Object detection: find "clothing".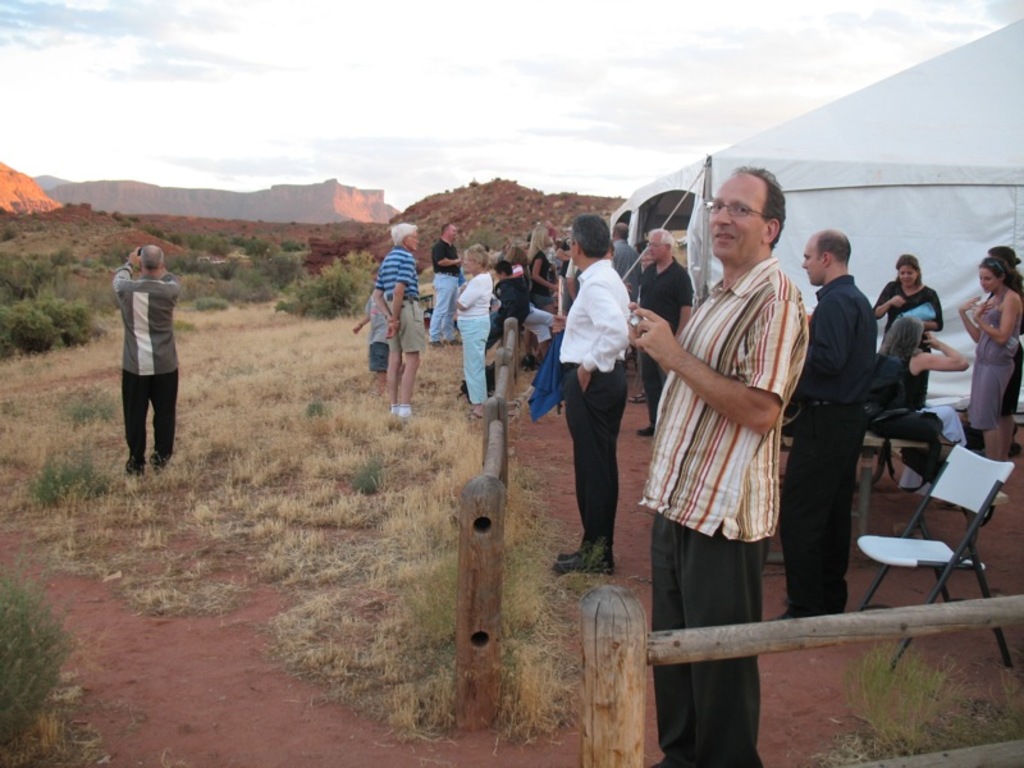
region(485, 284, 557, 346).
